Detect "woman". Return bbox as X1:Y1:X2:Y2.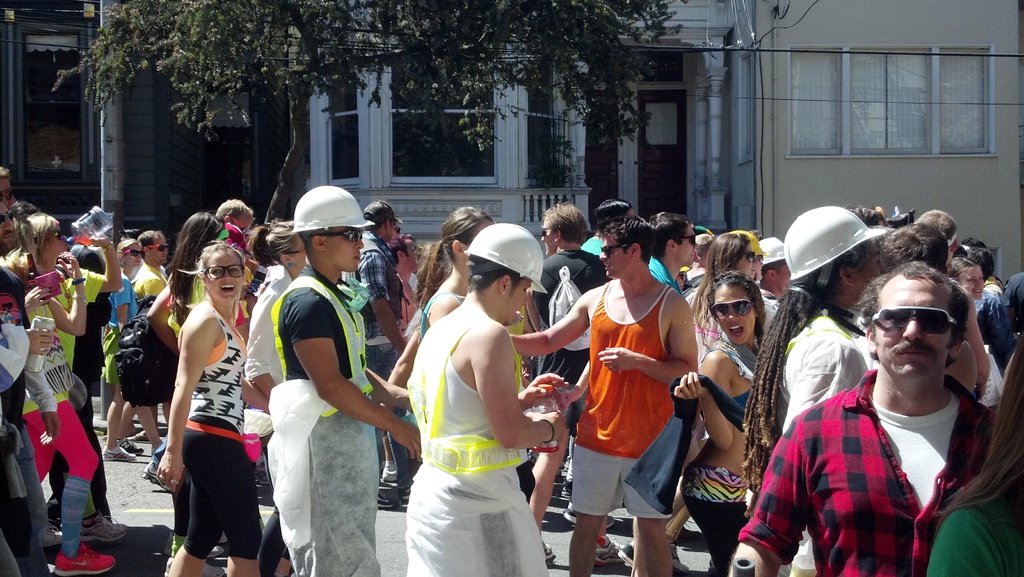
673:272:765:576.
